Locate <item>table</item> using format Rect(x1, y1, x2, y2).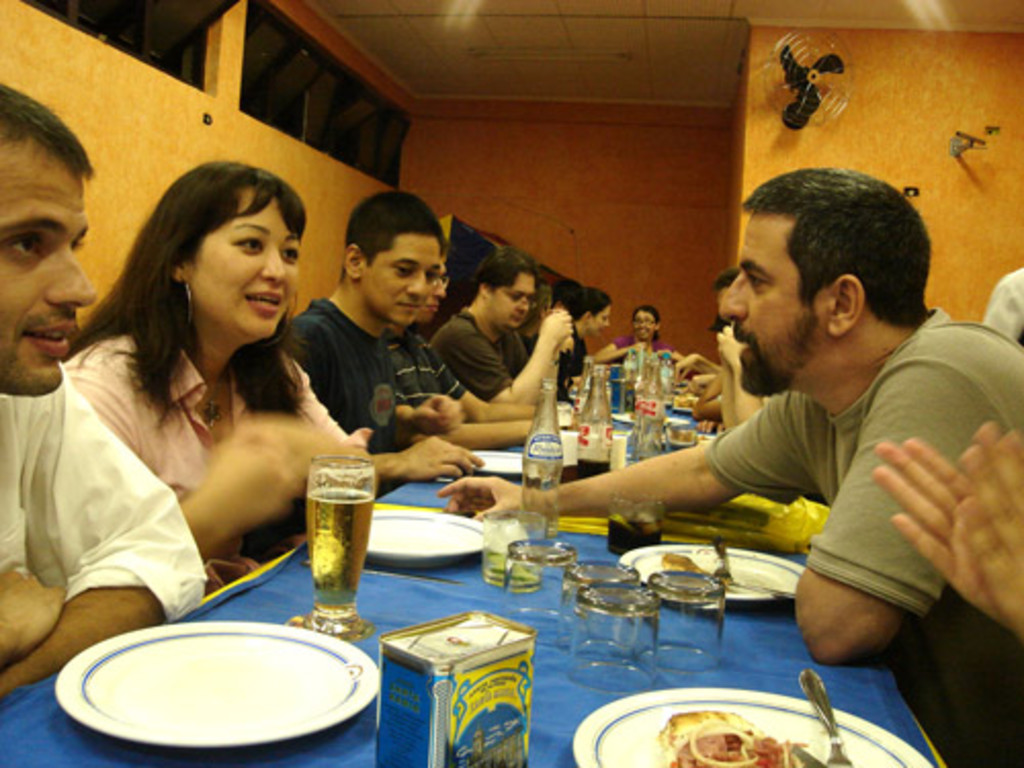
Rect(119, 401, 1010, 767).
